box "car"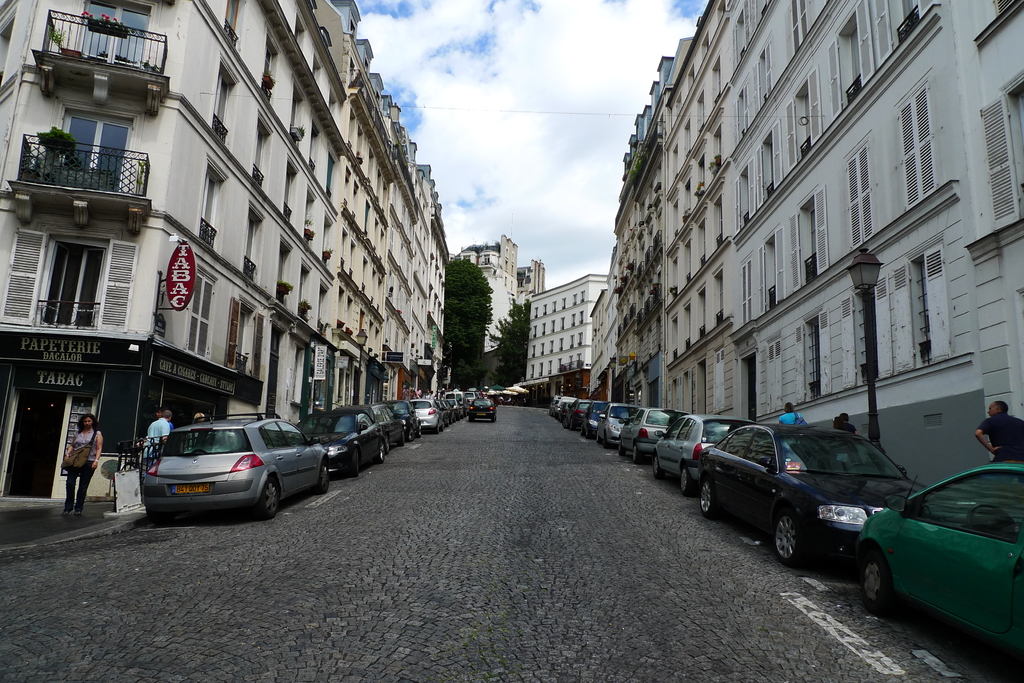
{"x1": 582, "y1": 399, "x2": 607, "y2": 435}
